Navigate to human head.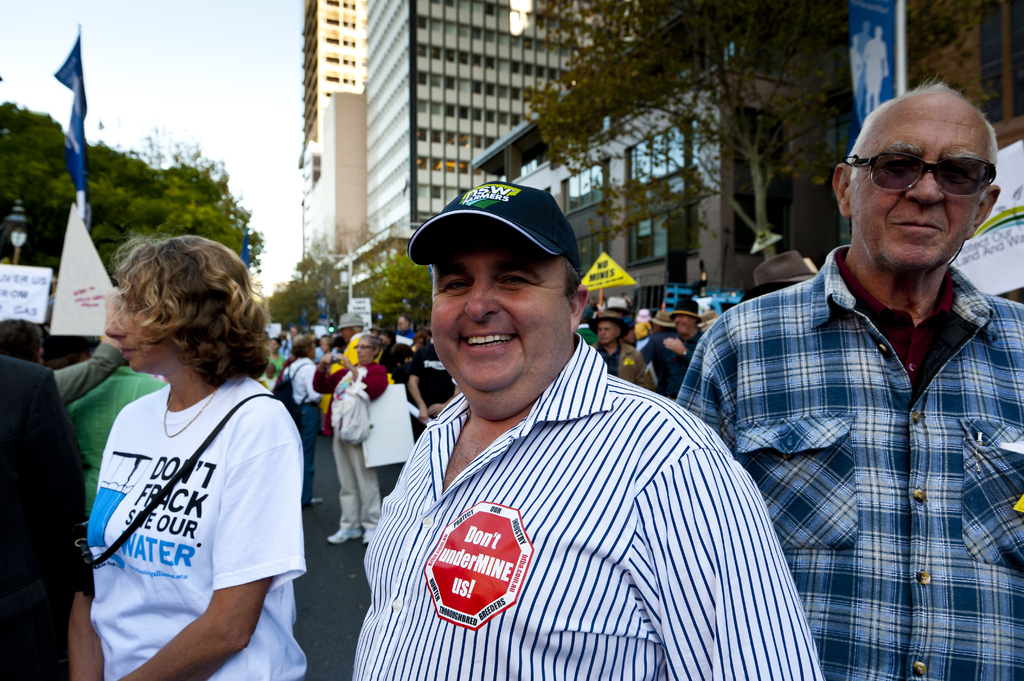
Navigation target: [741,251,818,306].
